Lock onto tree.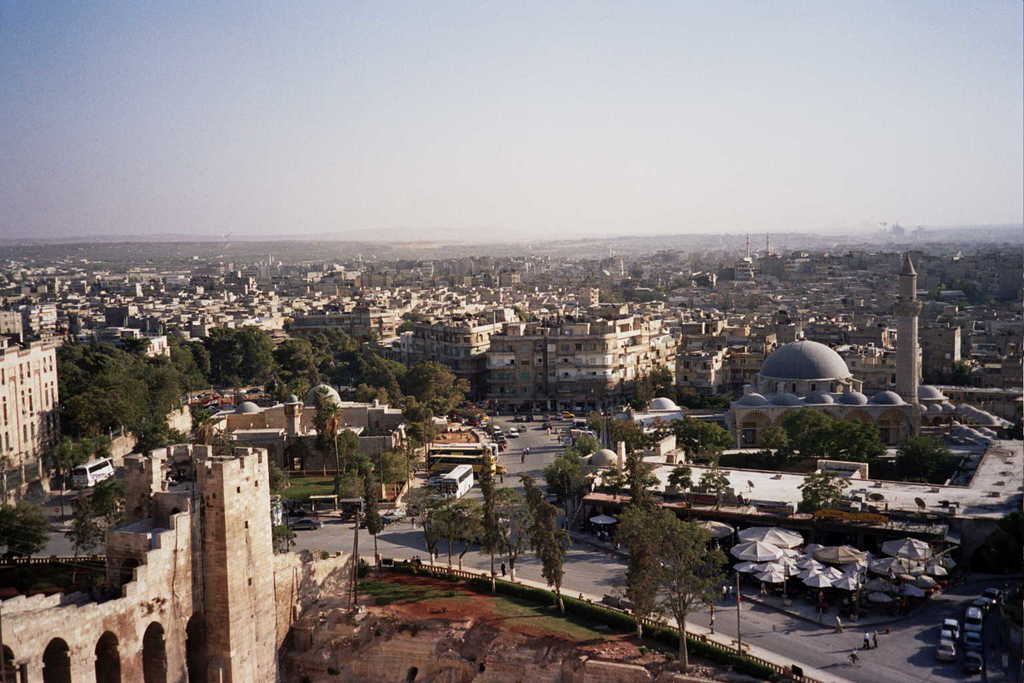
Locked: detection(835, 418, 889, 467).
